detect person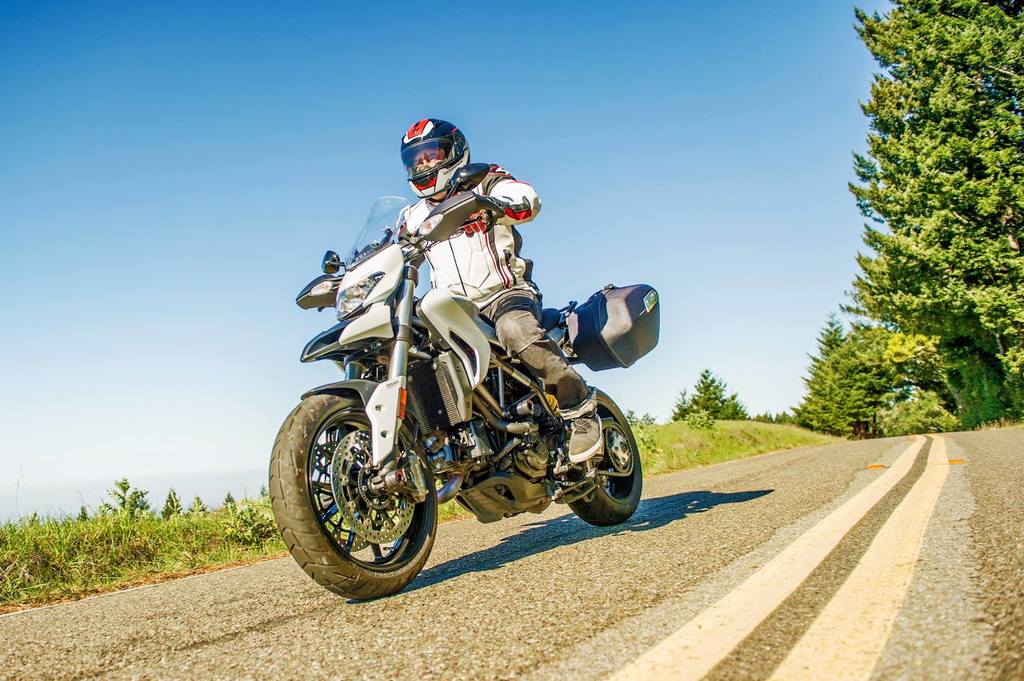
<bbox>391, 113, 610, 467</bbox>
